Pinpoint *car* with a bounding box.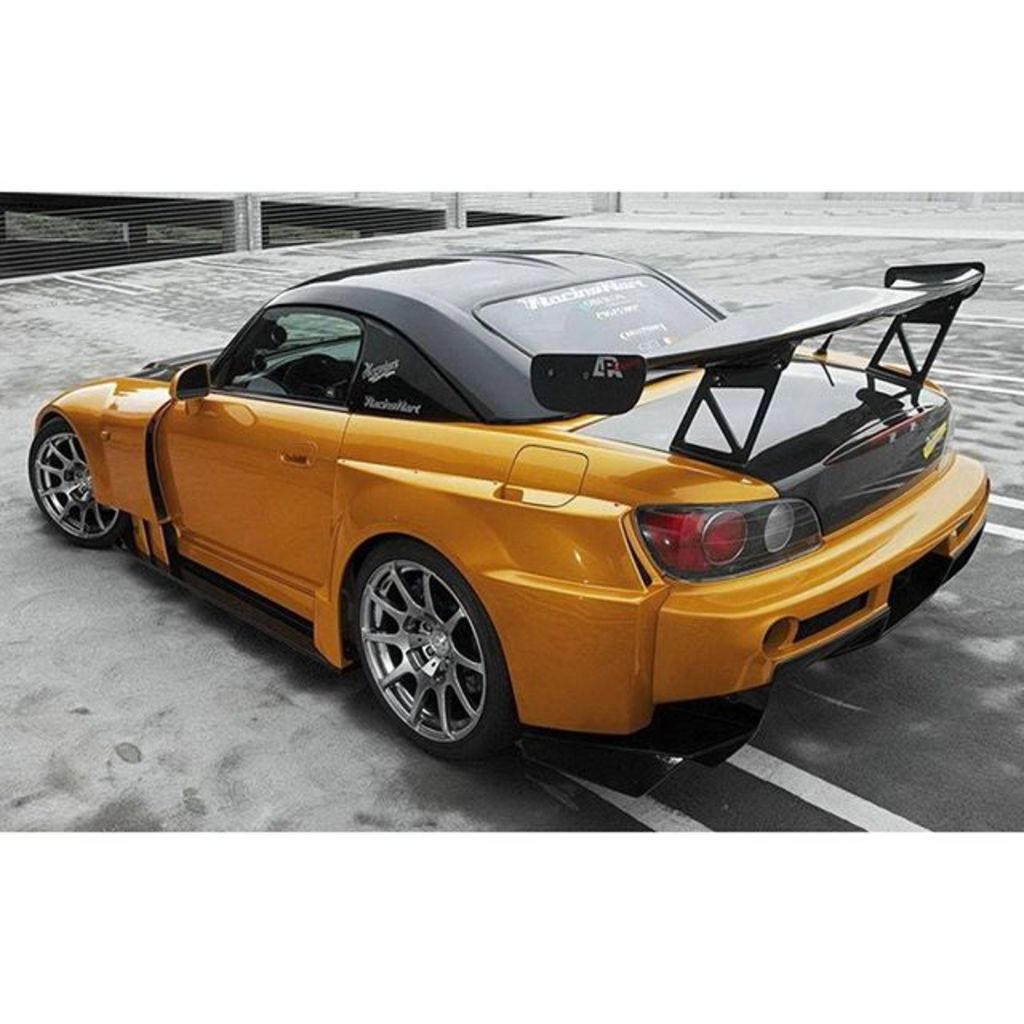
box(29, 258, 992, 795).
